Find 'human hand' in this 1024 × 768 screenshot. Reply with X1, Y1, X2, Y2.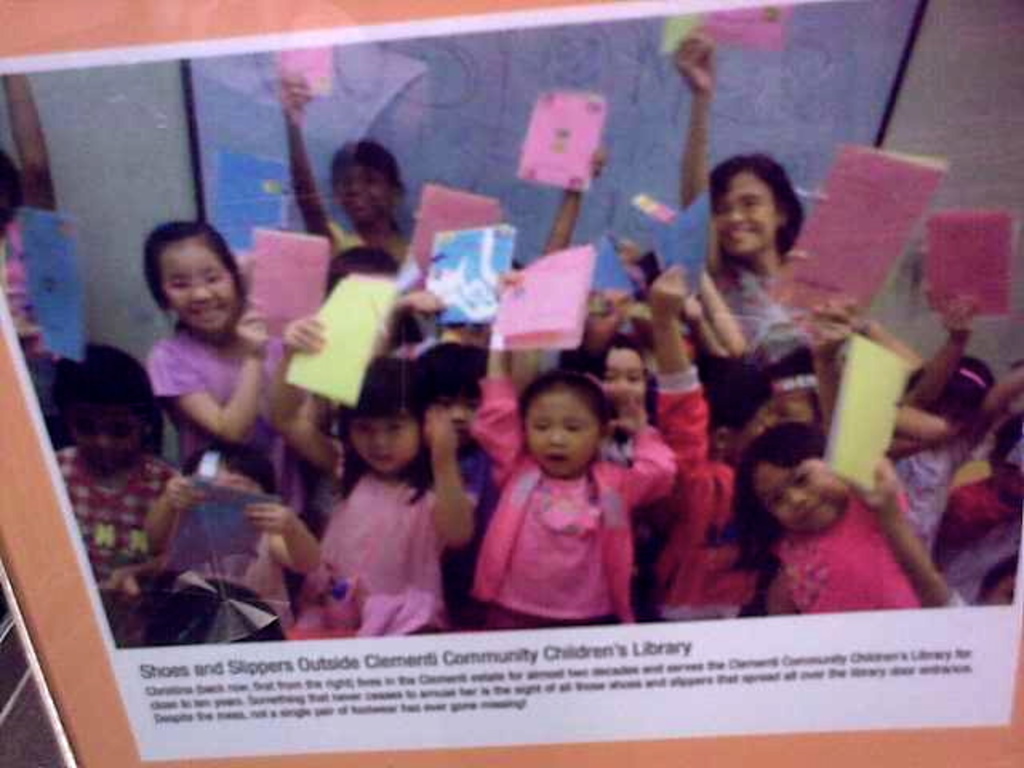
790, 294, 870, 346.
